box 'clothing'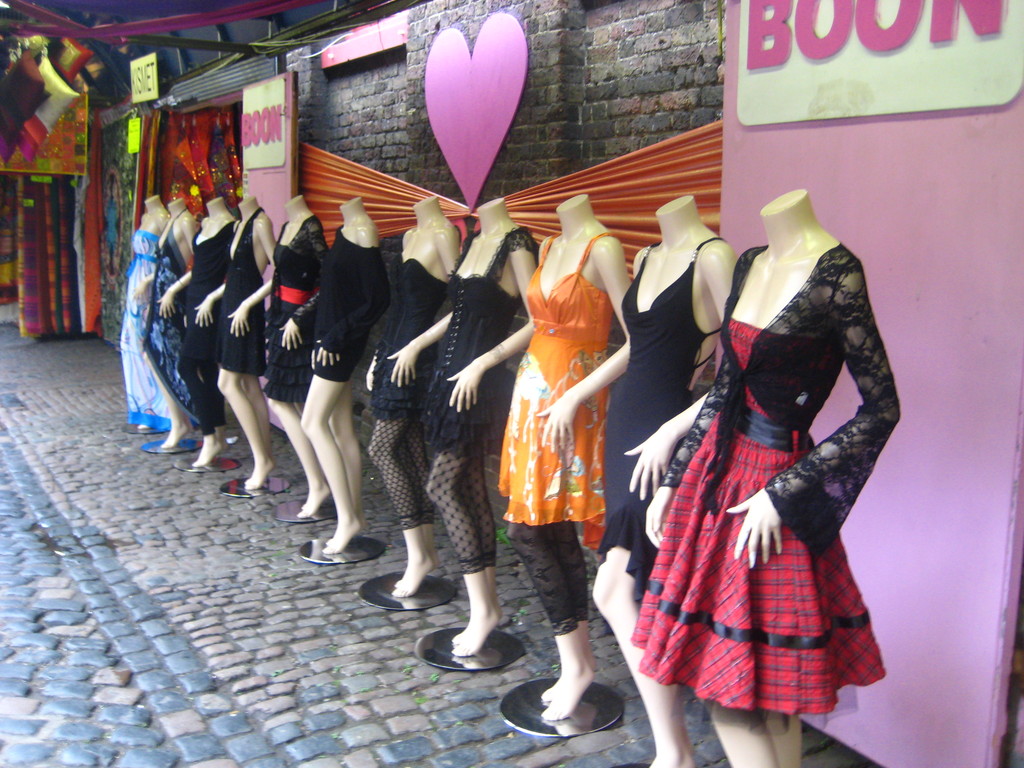
500, 228, 612, 638
